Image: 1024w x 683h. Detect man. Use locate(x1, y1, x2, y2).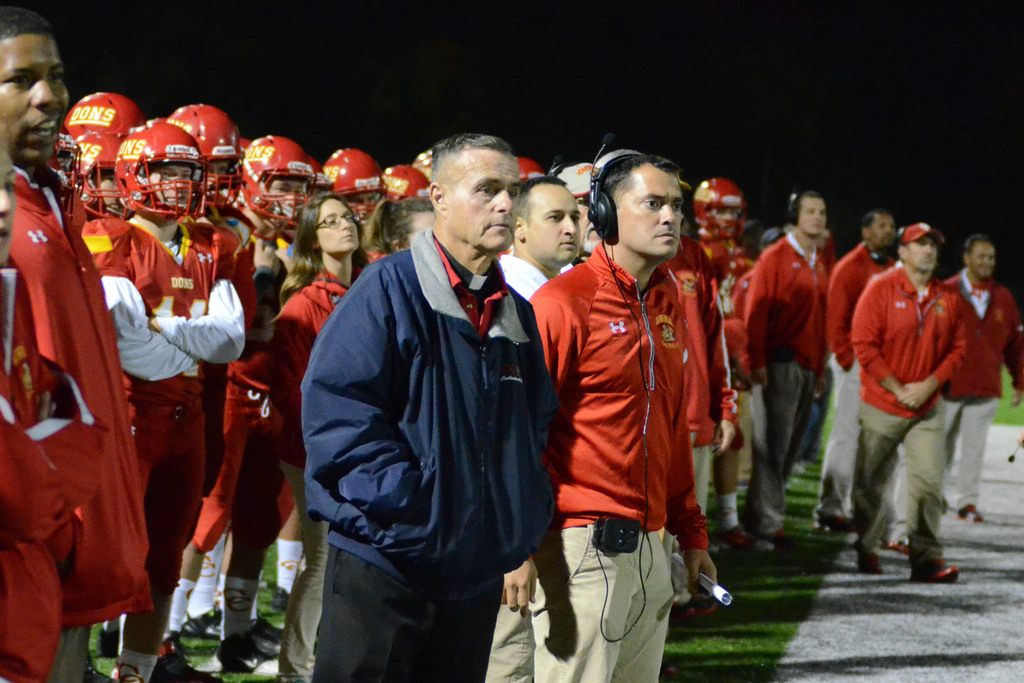
locate(696, 179, 762, 552).
